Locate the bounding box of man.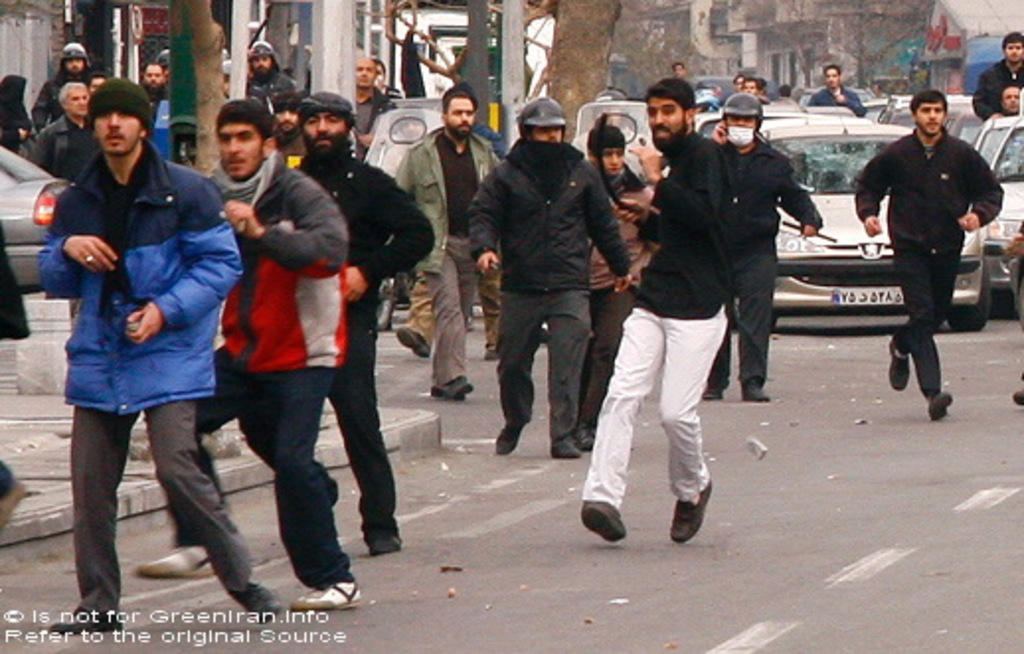
Bounding box: locate(463, 93, 637, 464).
